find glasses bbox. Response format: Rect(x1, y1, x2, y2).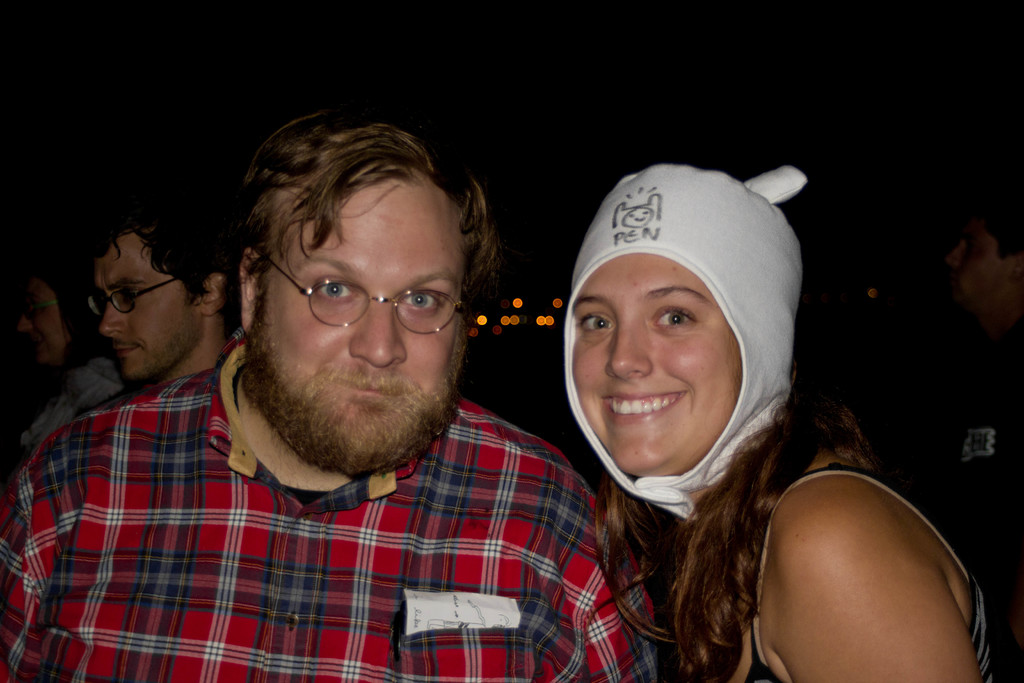
Rect(15, 293, 59, 323).
